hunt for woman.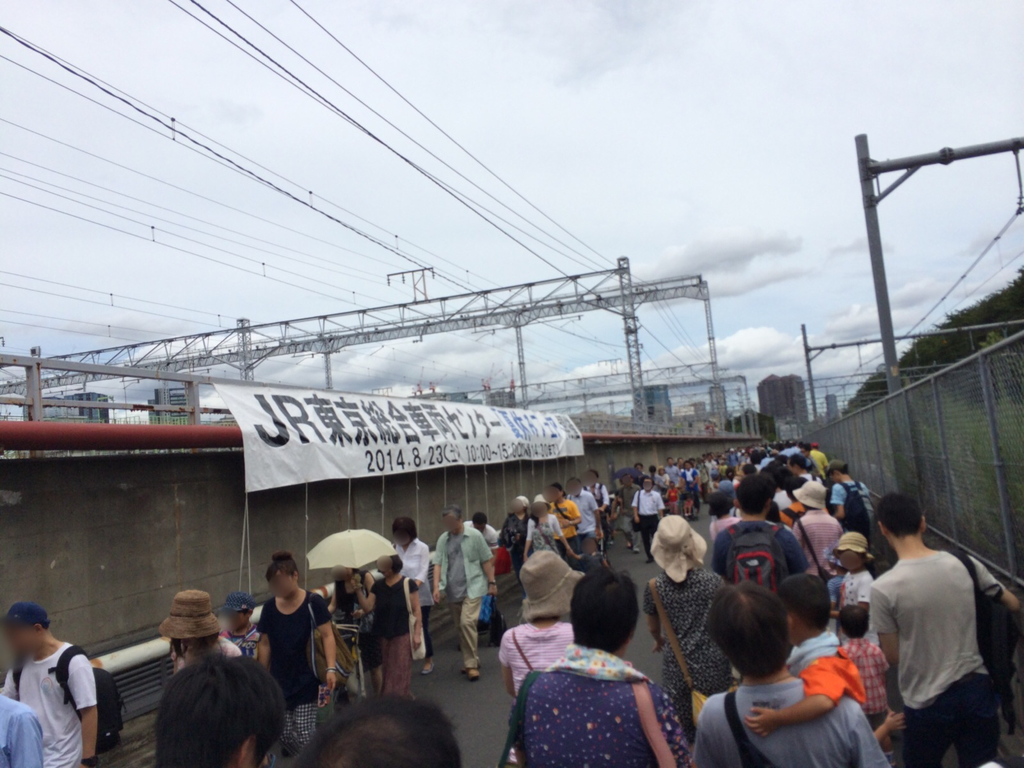
Hunted down at x1=511 y1=572 x2=698 y2=767.
